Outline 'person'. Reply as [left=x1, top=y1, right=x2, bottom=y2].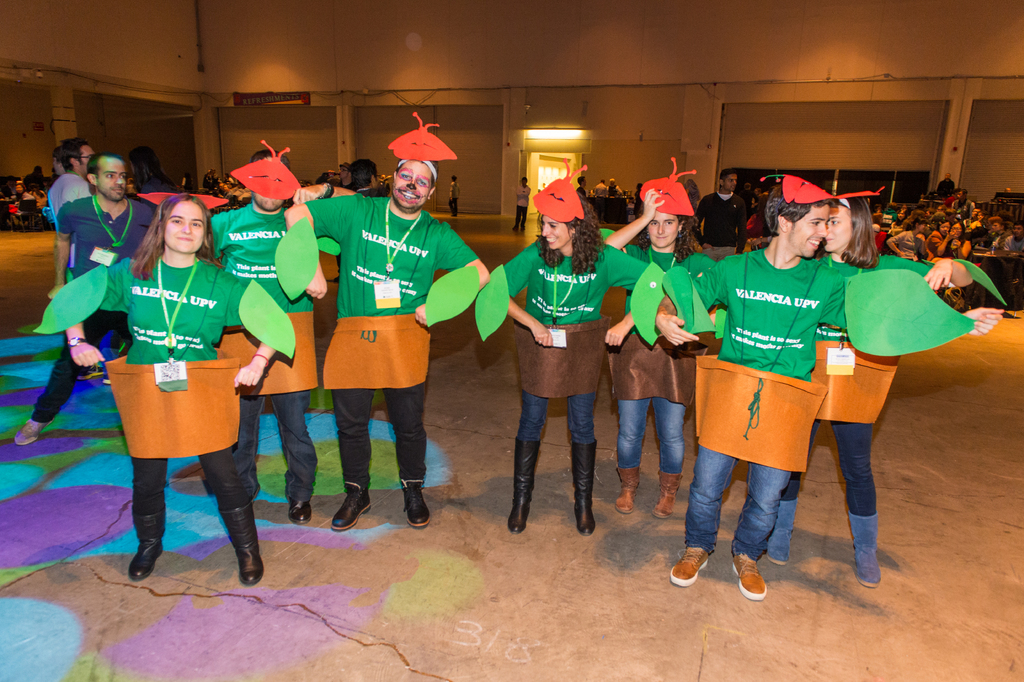
[left=578, top=177, right=587, bottom=198].
